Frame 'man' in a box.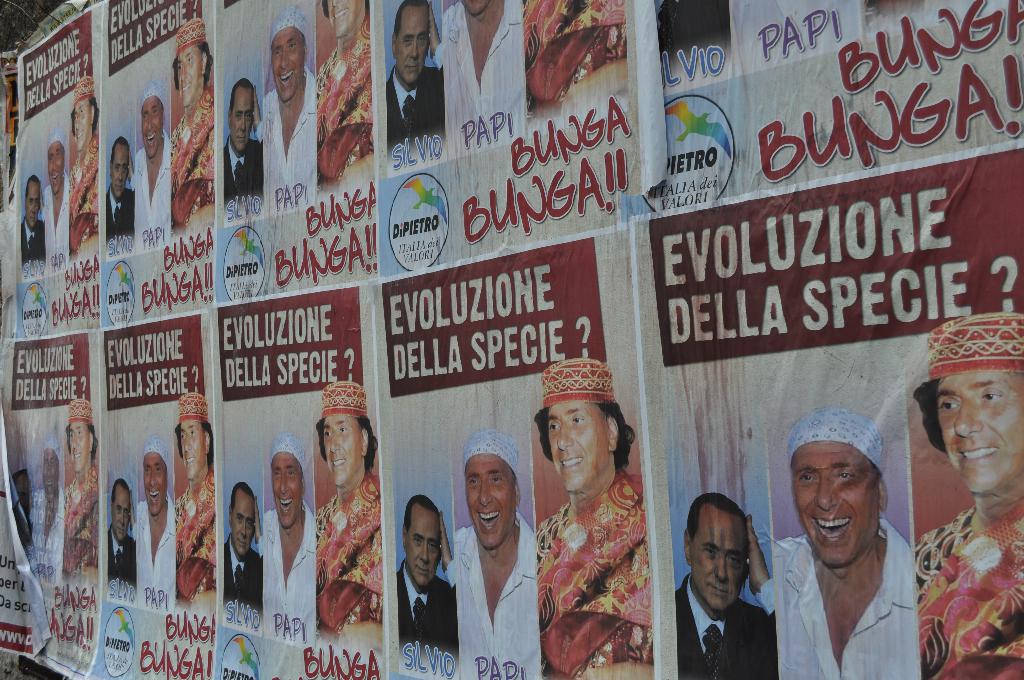
{"x1": 388, "y1": 0, "x2": 452, "y2": 150}.
